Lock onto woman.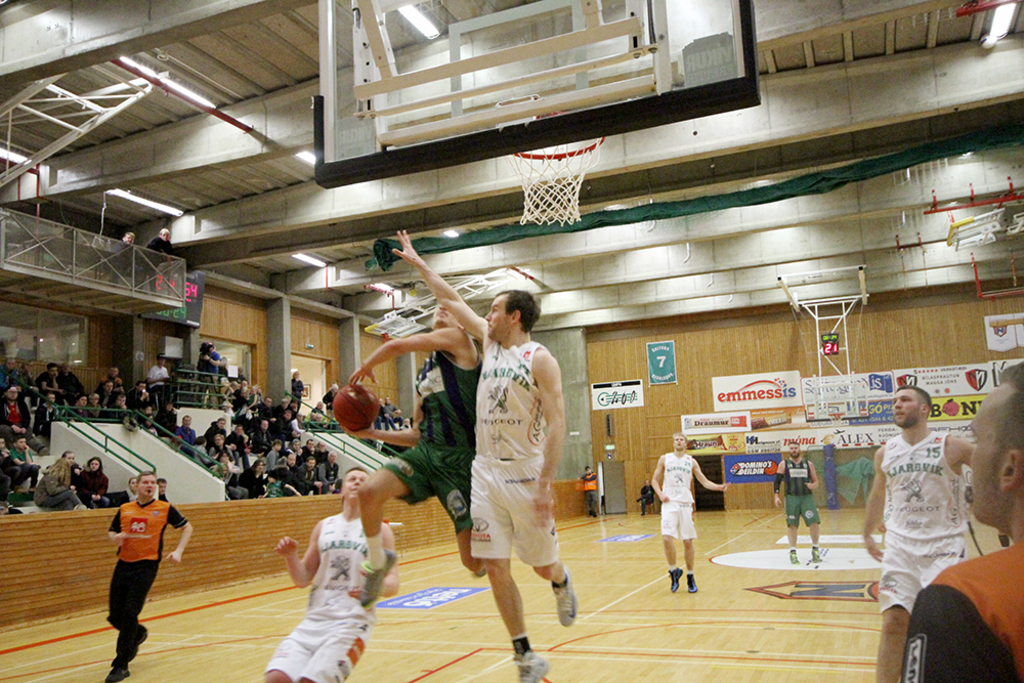
Locked: box=[74, 394, 89, 417].
